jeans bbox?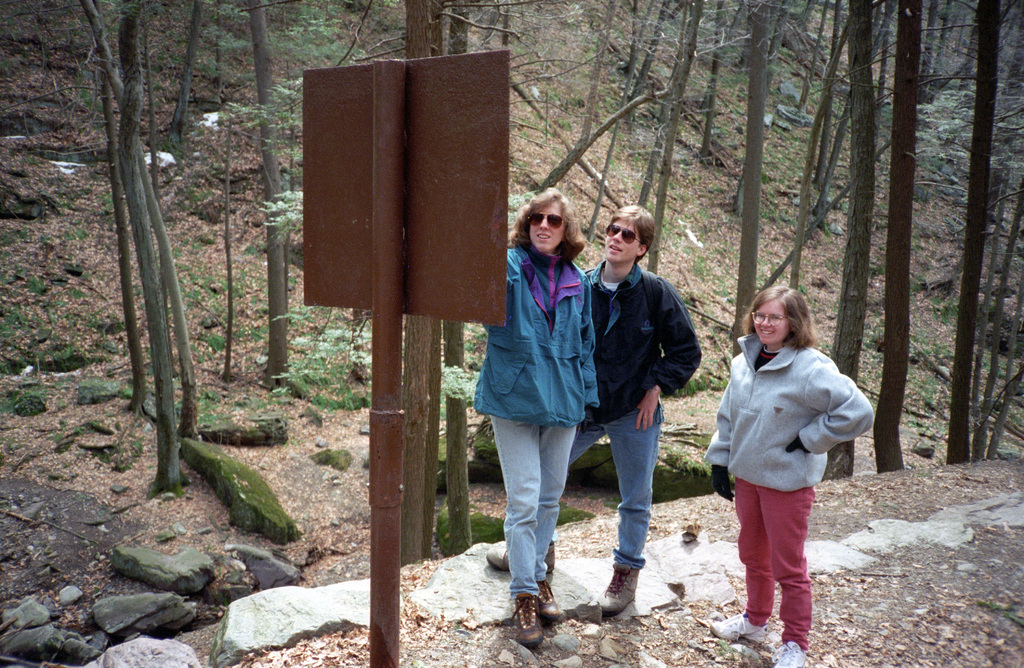
565:396:665:567
